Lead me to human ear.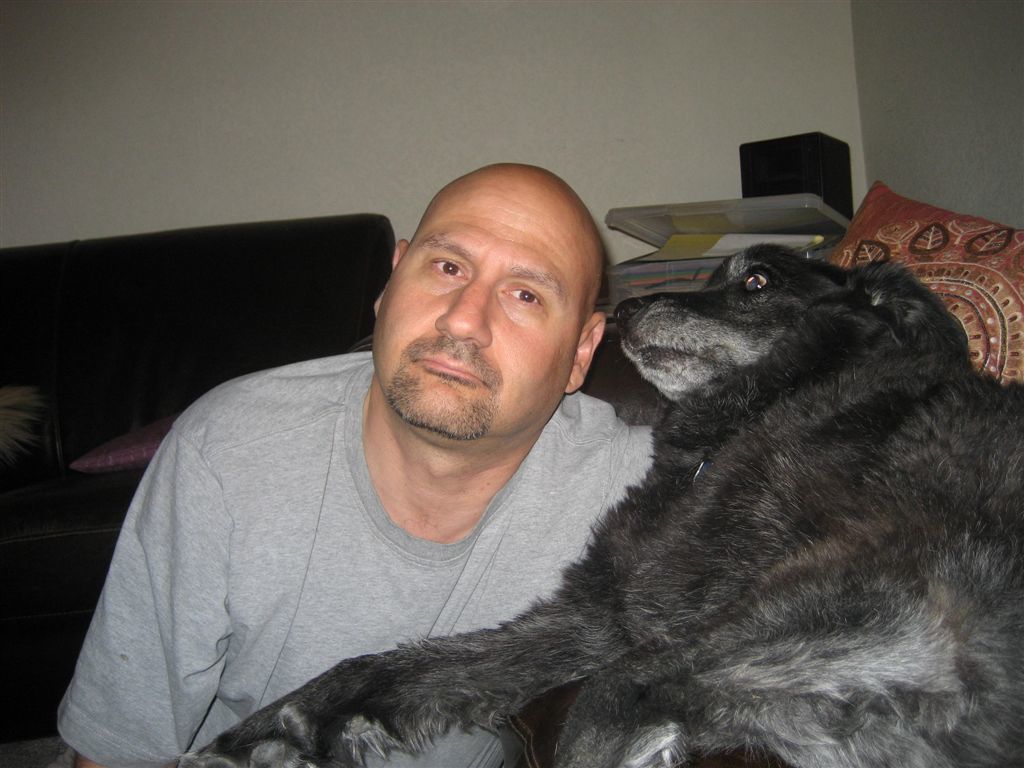
Lead to Rect(372, 236, 410, 317).
